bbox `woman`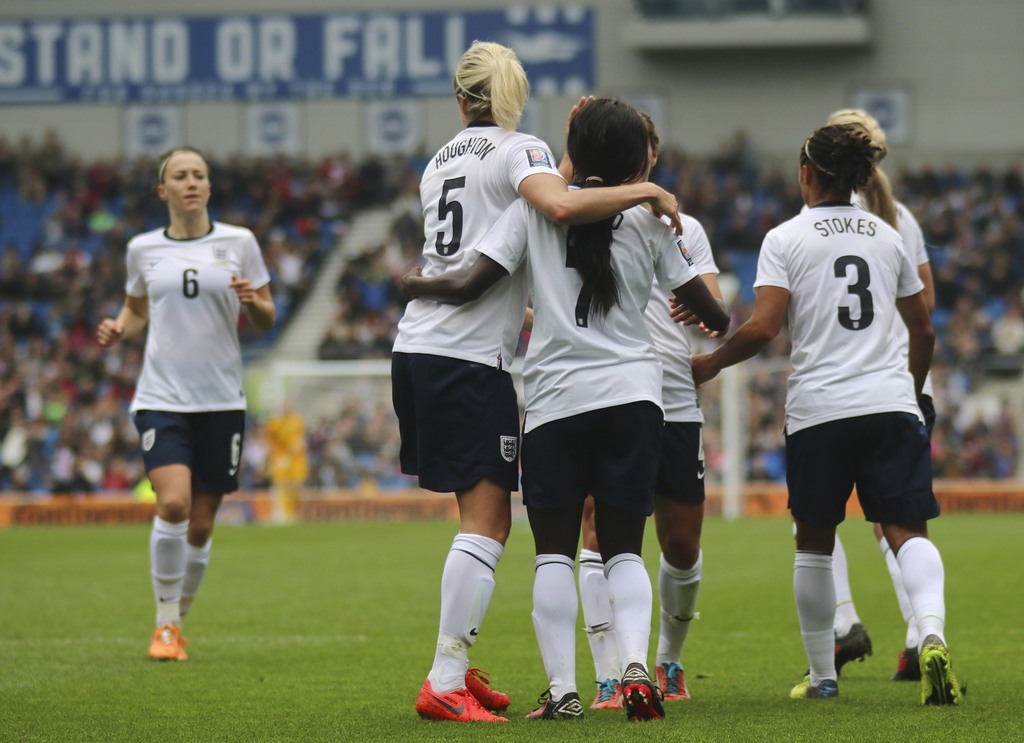
pyautogui.locateOnScreen(801, 111, 940, 681)
